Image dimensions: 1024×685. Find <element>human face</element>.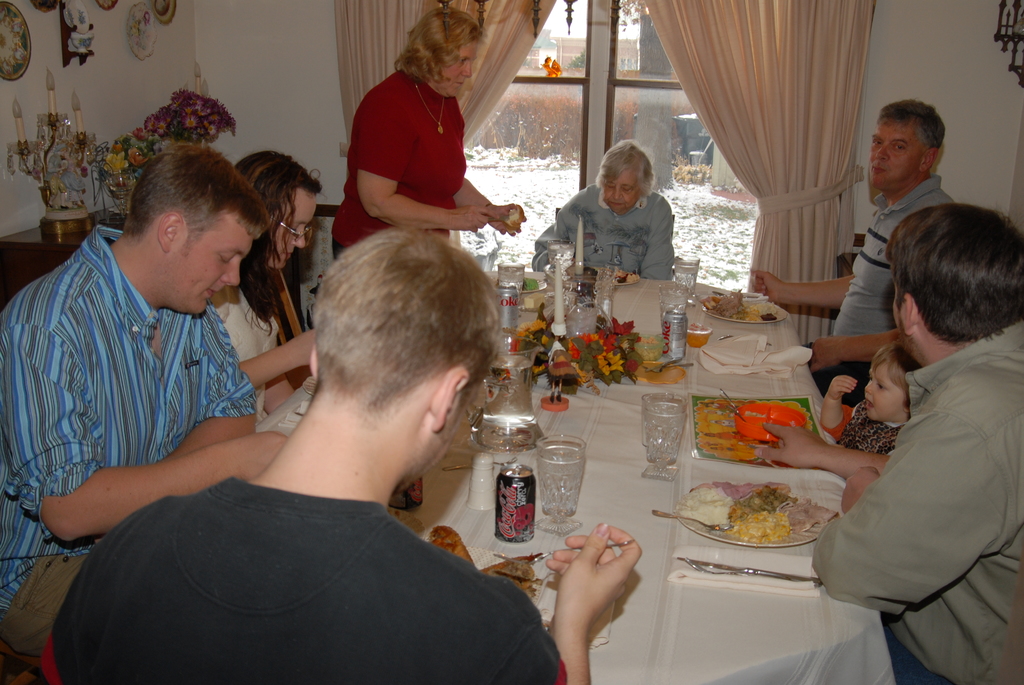
(872,120,924,184).
